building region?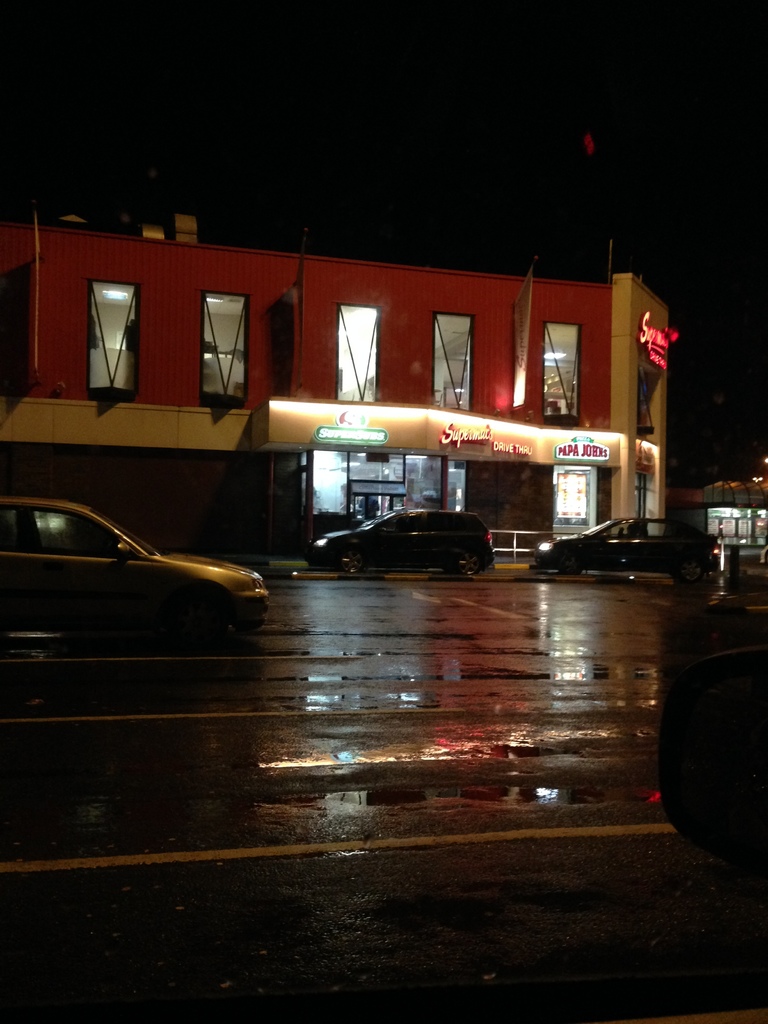
Rect(674, 445, 767, 573)
